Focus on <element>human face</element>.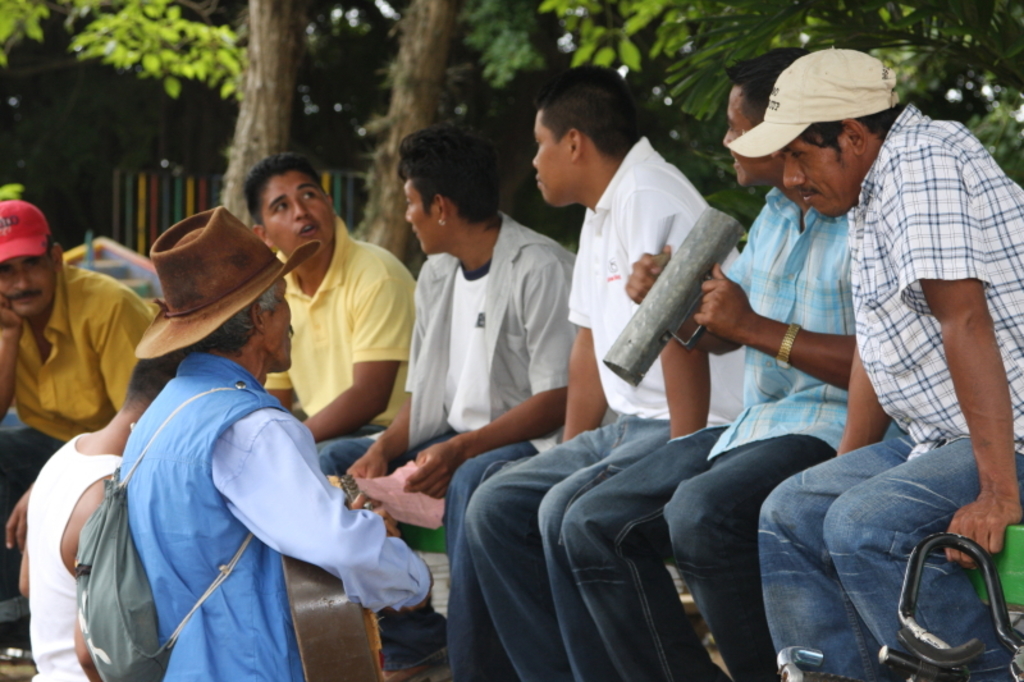
Focused at bbox(408, 179, 438, 256).
